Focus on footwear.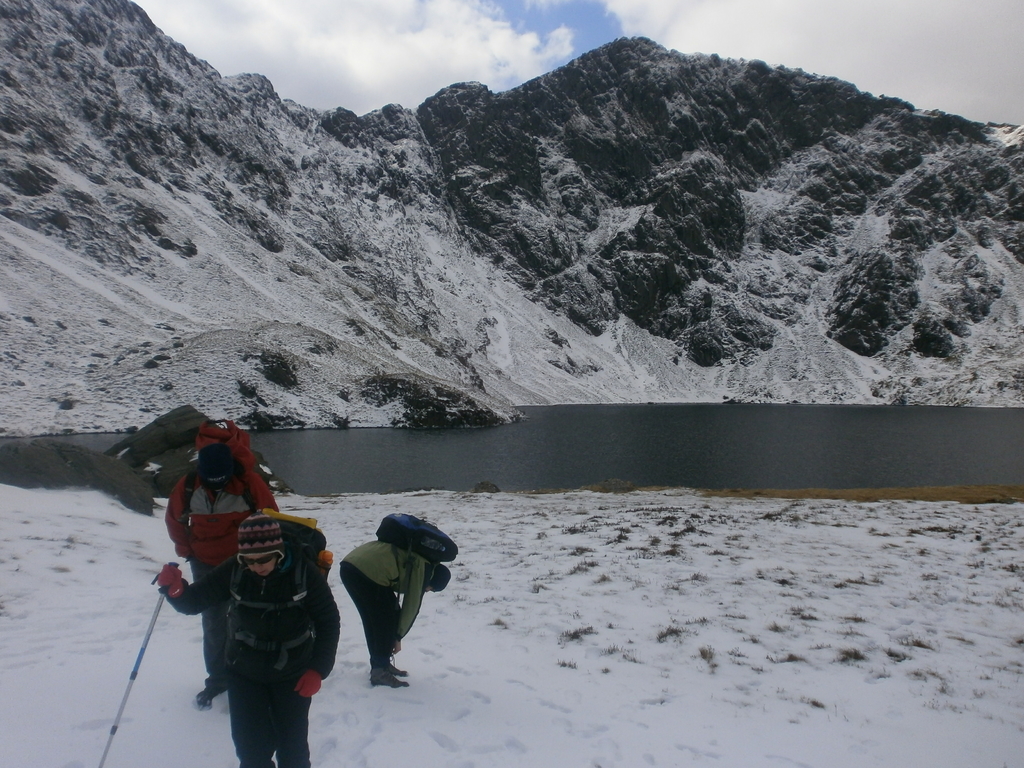
Focused at select_region(364, 662, 409, 688).
